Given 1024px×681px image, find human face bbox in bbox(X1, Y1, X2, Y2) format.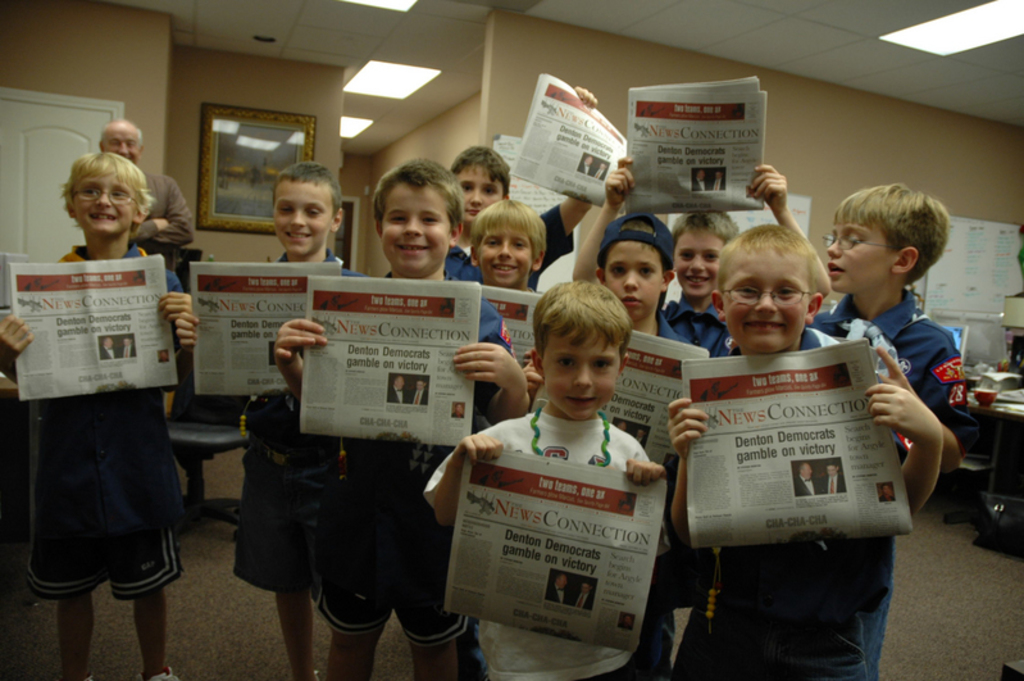
bbox(455, 168, 505, 224).
